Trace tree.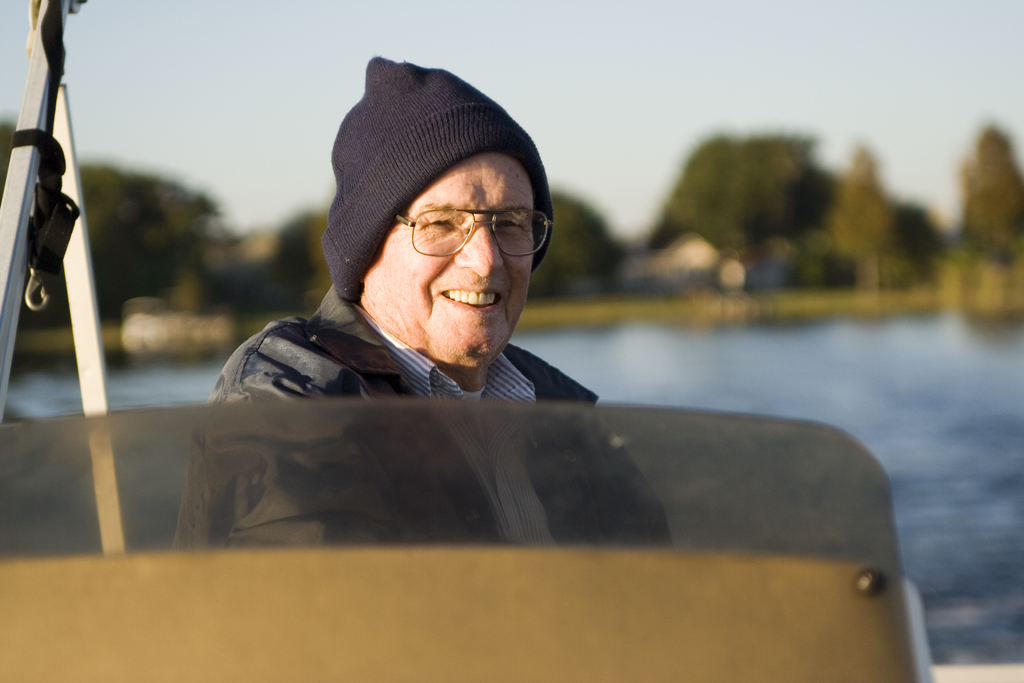
Traced to 950:117:1023:270.
